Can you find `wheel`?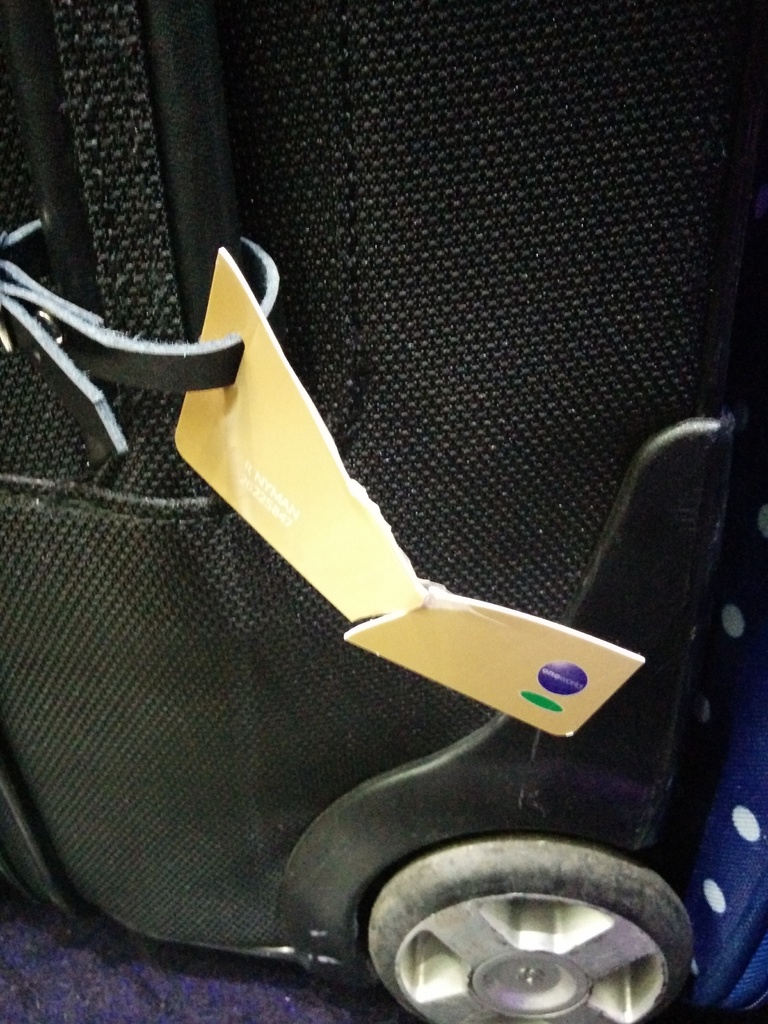
Yes, bounding box: (left=352, top=838, right=707, bottom=1011).
